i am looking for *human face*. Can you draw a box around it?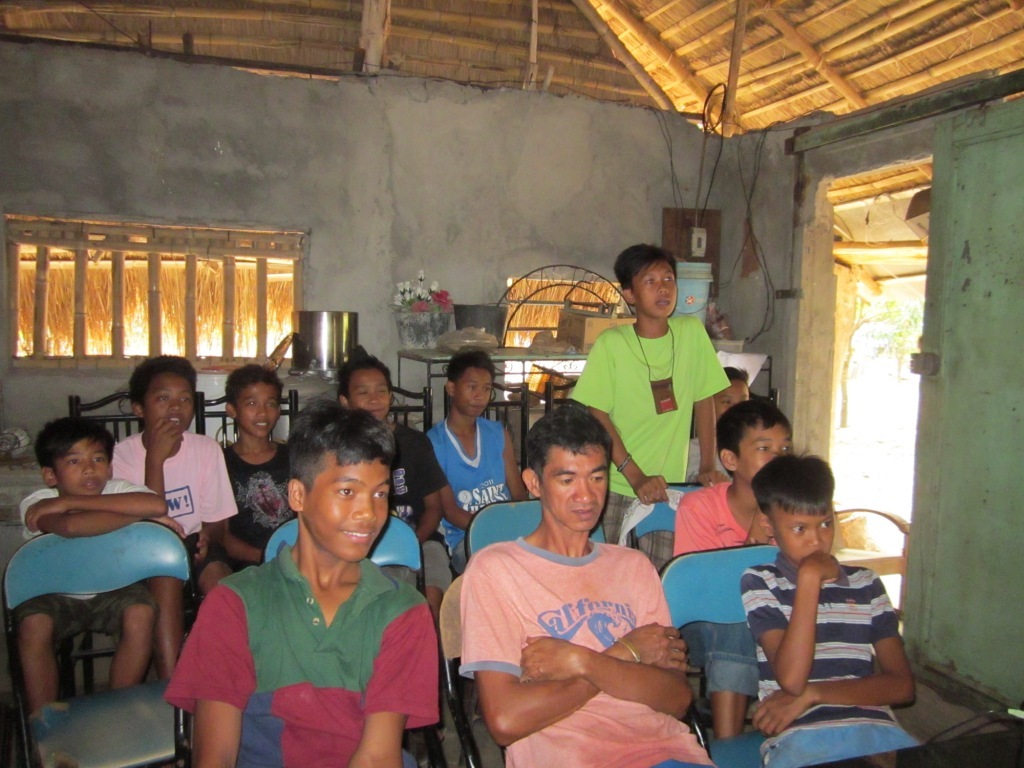
Sure, the bounding box is x1=455 y1=369 x2=494 y2=416.
